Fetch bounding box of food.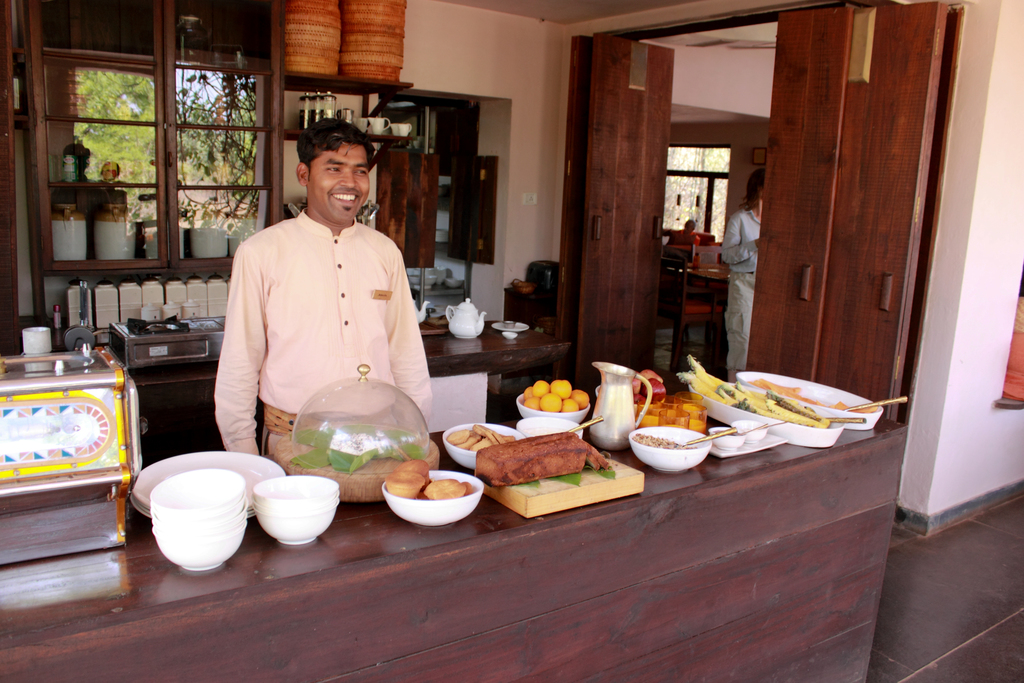
Bbox: box(680, 356, 831, 429).
